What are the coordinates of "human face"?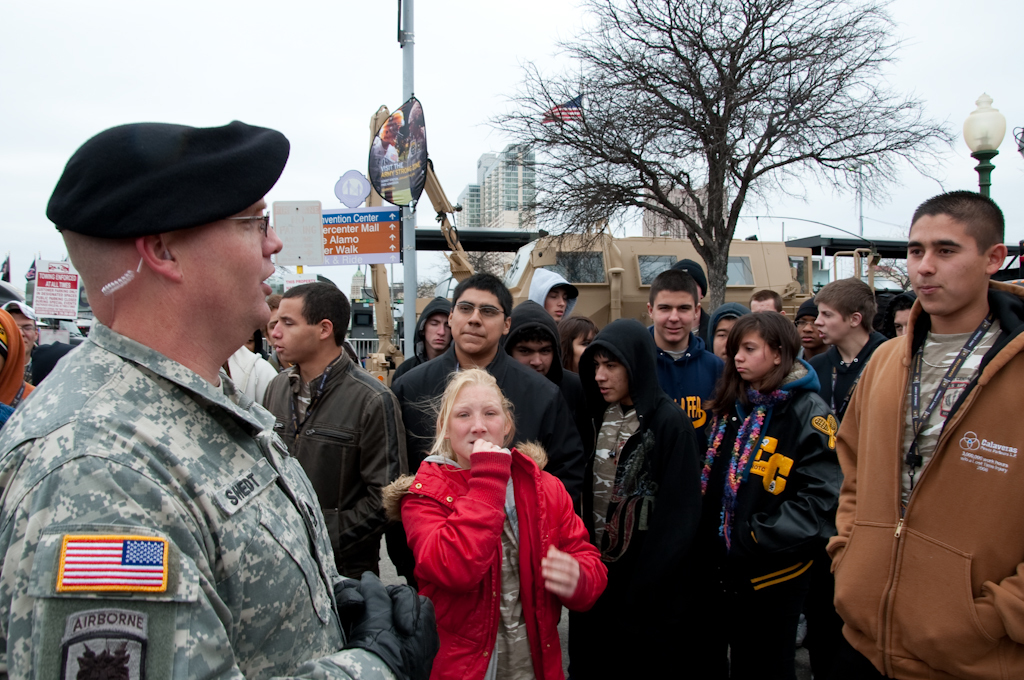
[x1=799, y1=316, x2=822, y2=345].
